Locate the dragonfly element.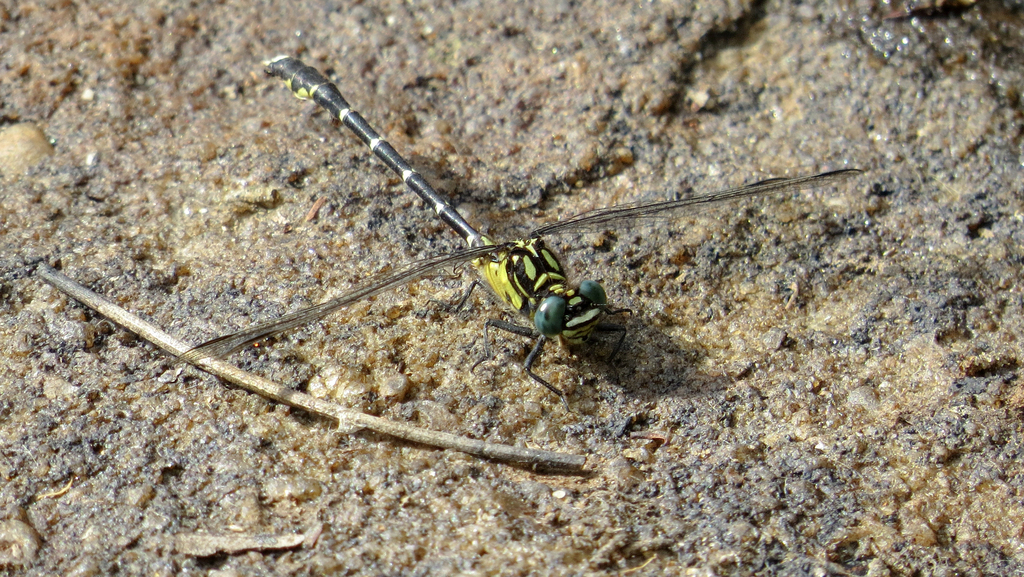
Element bbox: pyautogui.locateOnScreen(170, 51, 868, 399).
